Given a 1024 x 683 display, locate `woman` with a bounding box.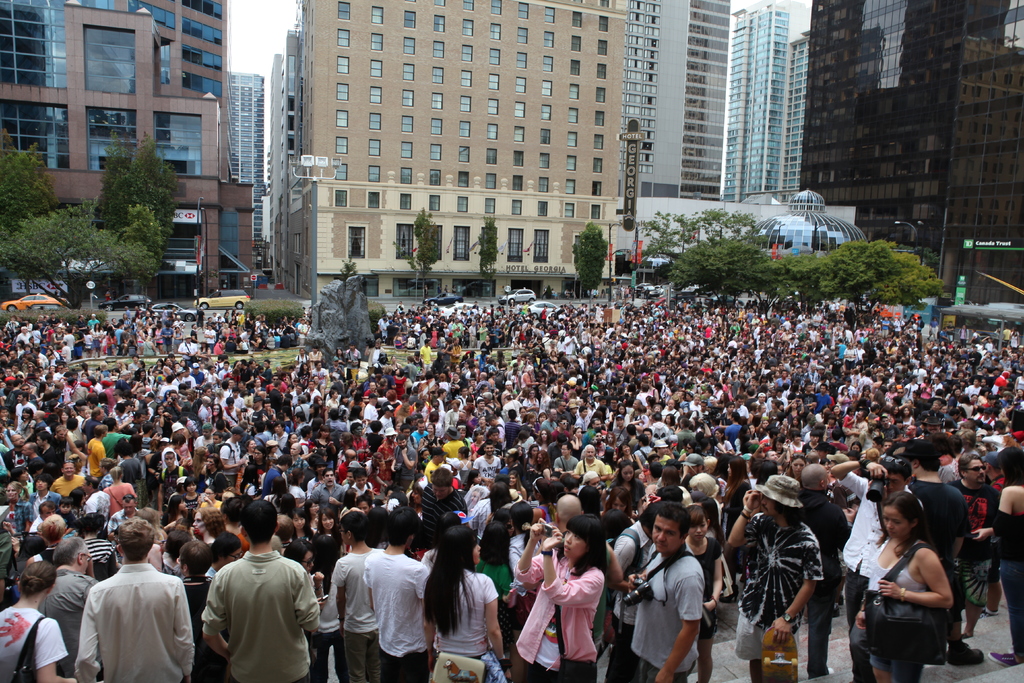
Located: bbox=(522, 441, 539, 481).
